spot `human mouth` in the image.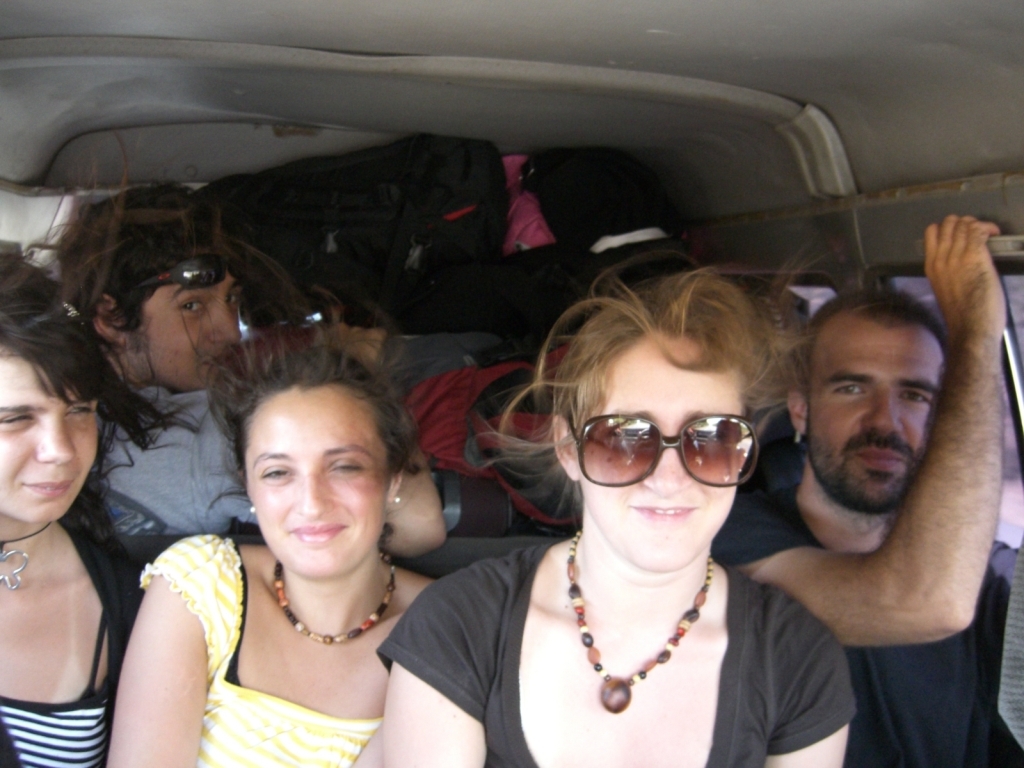
`human mouth` found at l=849, t=441, r=908, b=475.
